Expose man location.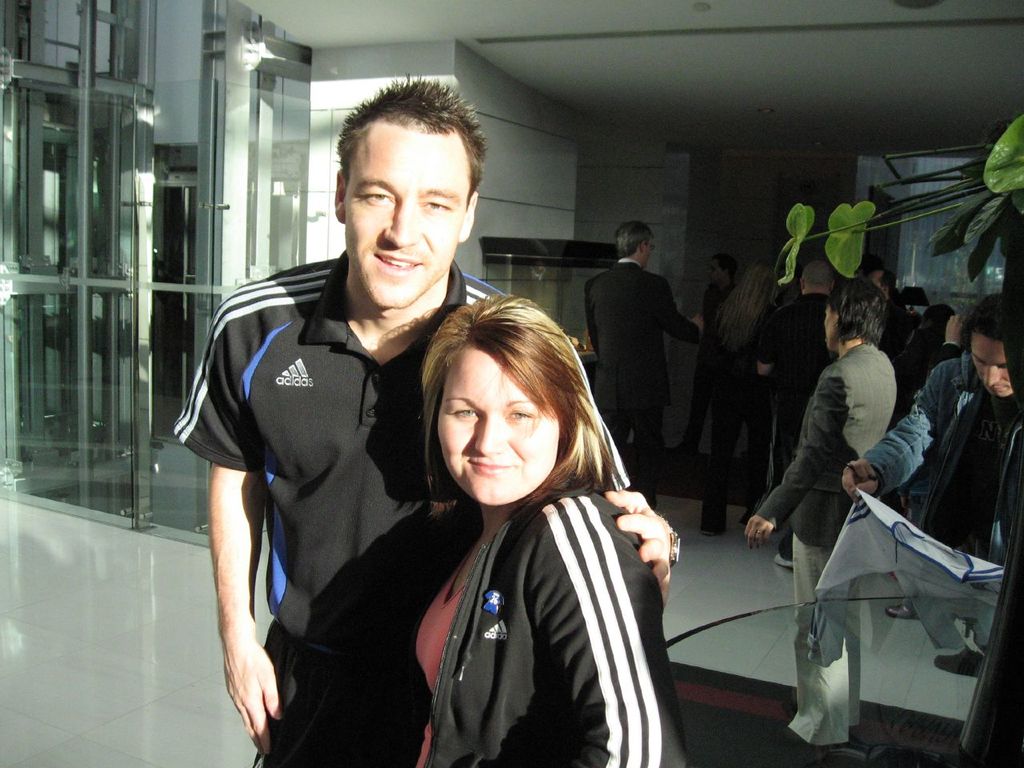
Exposed at box(760, 260, 845, 562).
